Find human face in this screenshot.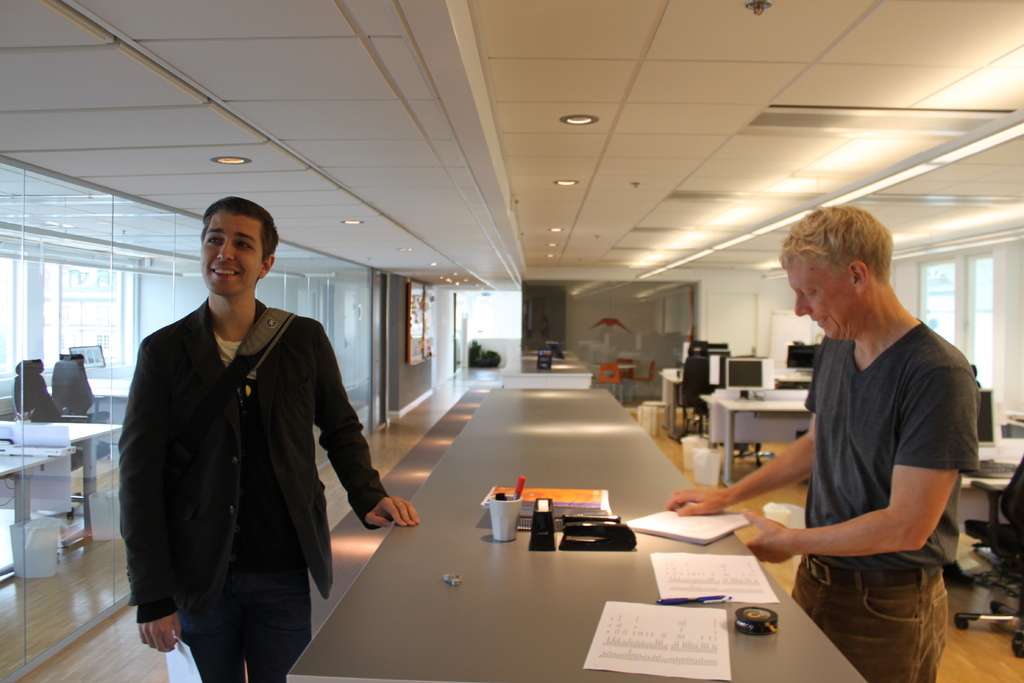
The bounding box for human face is select_region(785, 258, 856, 343).
